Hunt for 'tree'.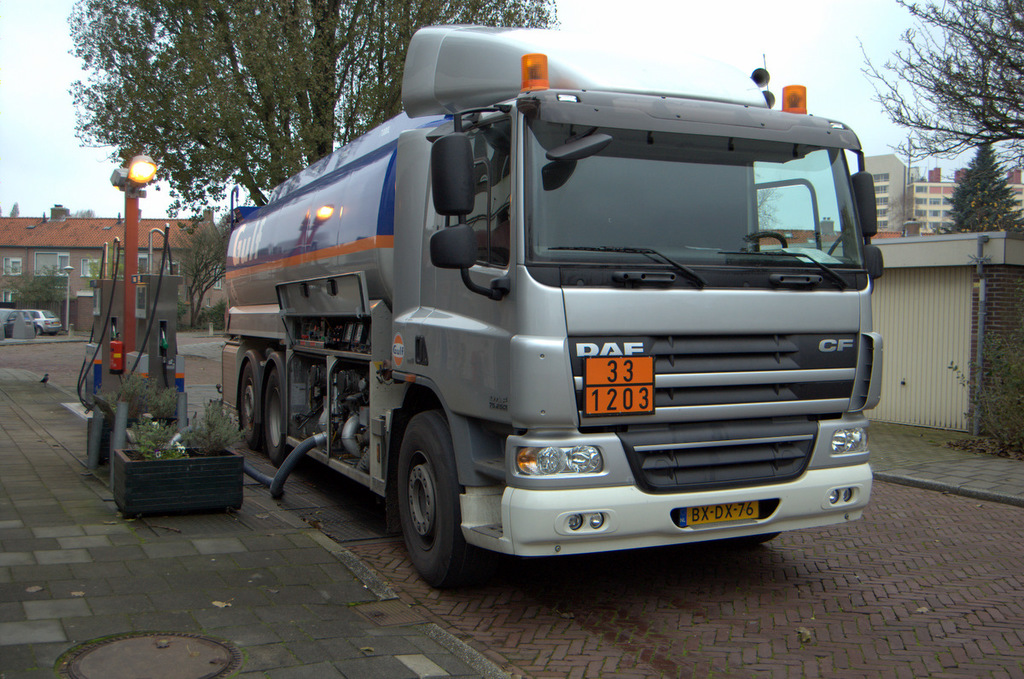
Hunted down at locate(170, 213, 230, 328).
